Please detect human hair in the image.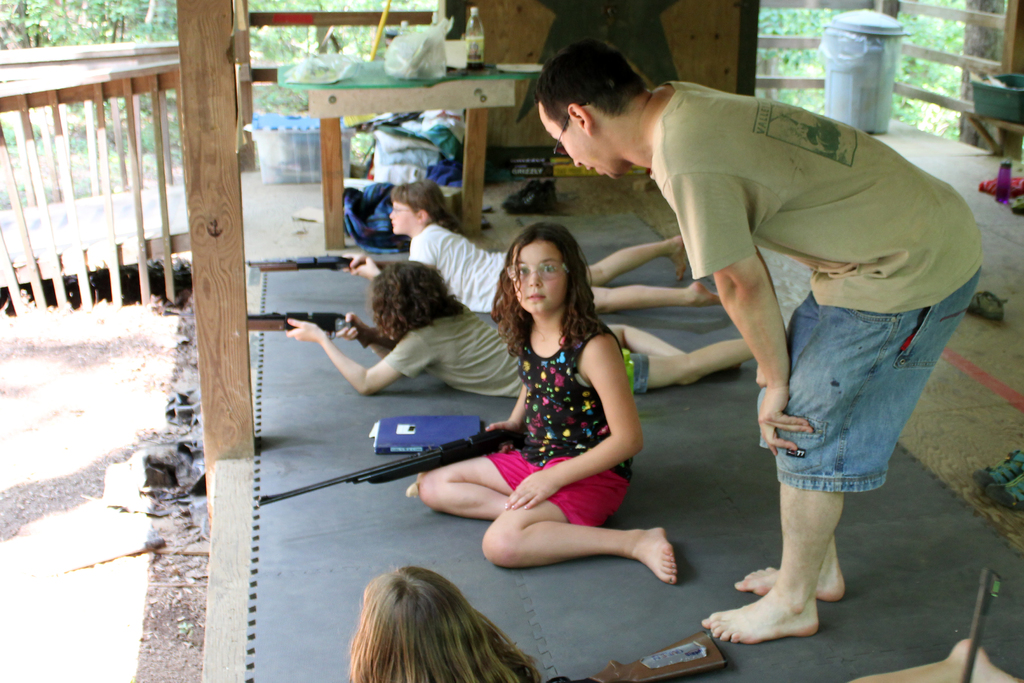
BBox(393, 183, 460, 230).
